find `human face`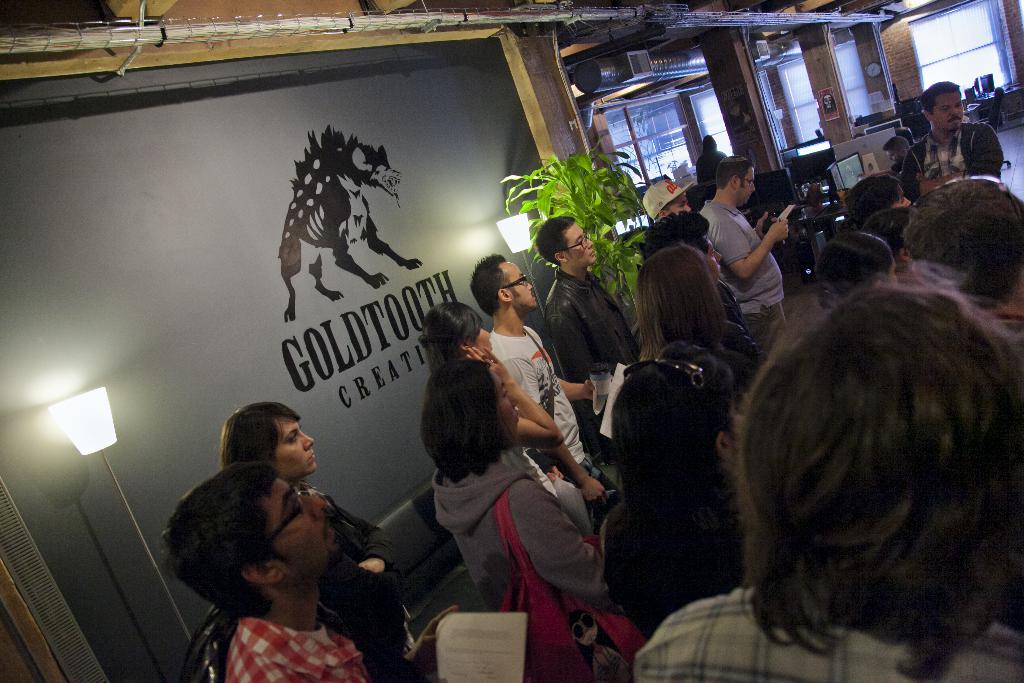
rect(565, 224, 594, 262)
